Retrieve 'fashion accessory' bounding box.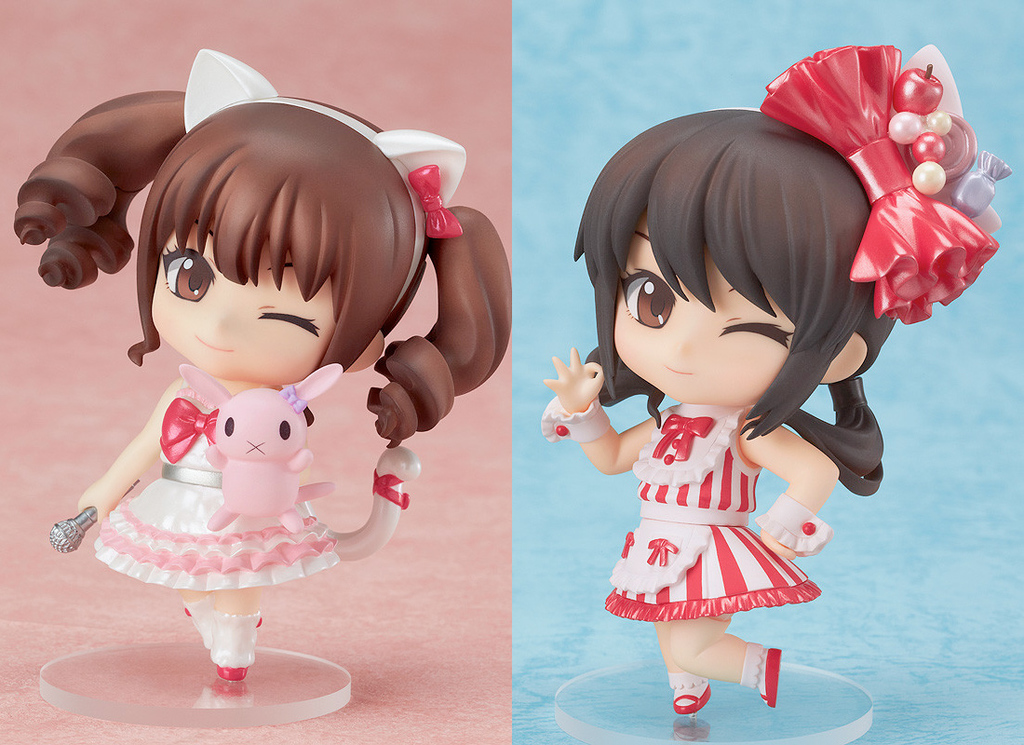
Bounding box: crop(178, 598, 265, 684).
